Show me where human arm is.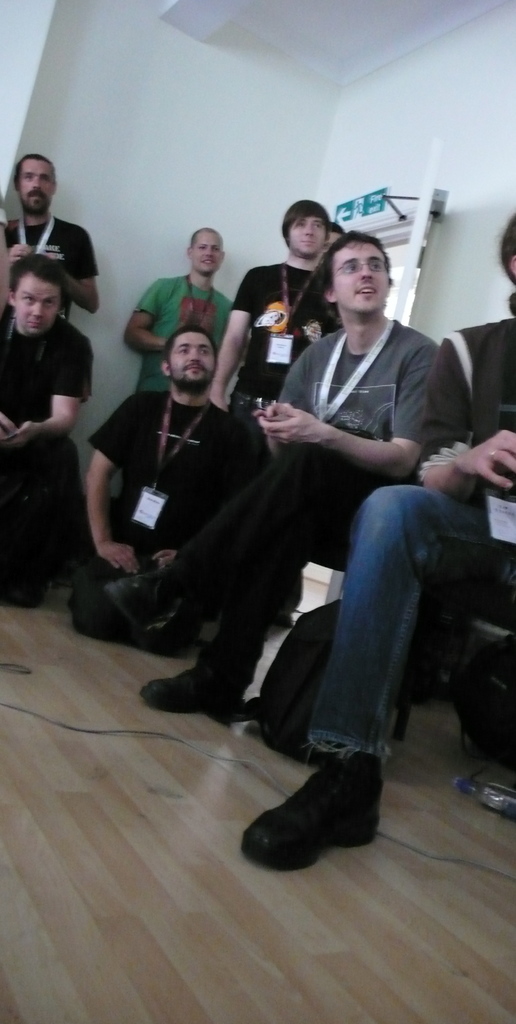
human arm is at pyautogui.locateOnScreen(264, 347, 441, 480).
